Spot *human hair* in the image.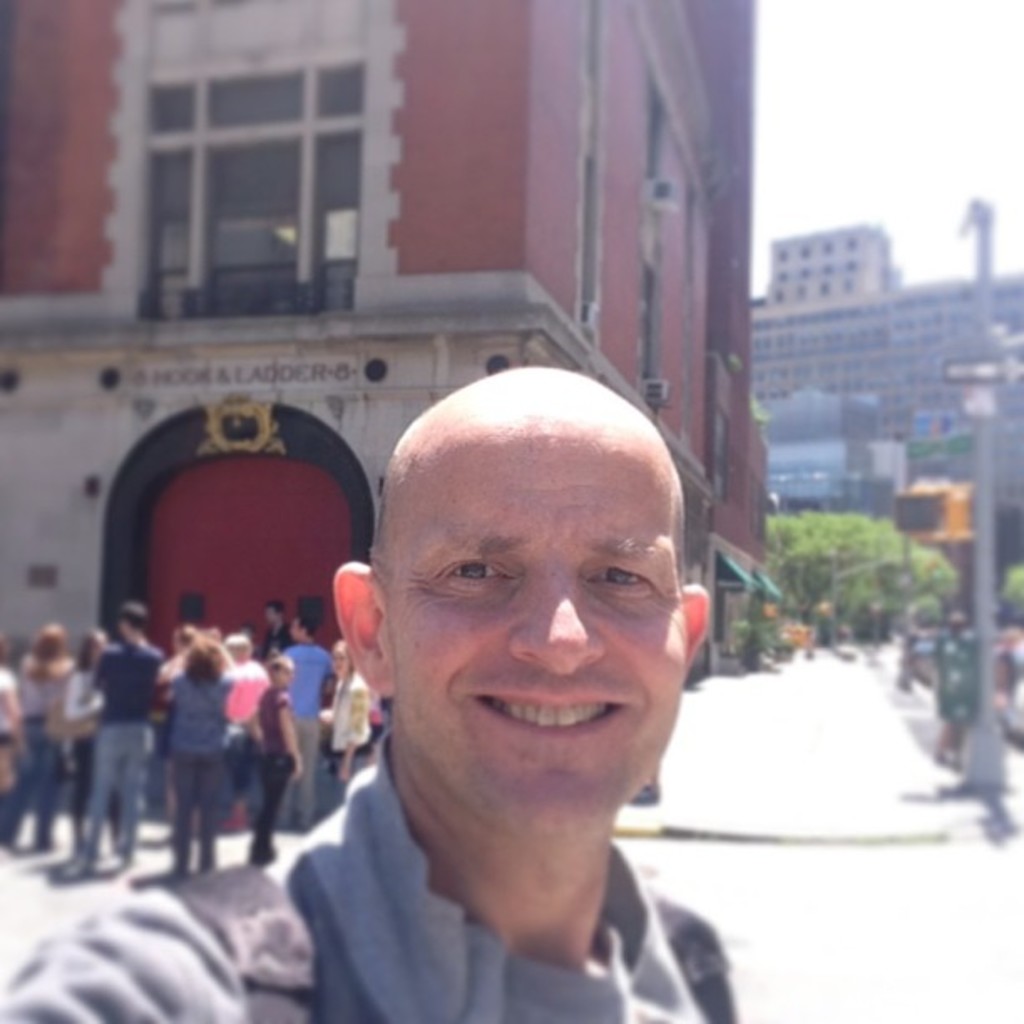
*human hair* found at l=119, t=599, r=149, b=631.
